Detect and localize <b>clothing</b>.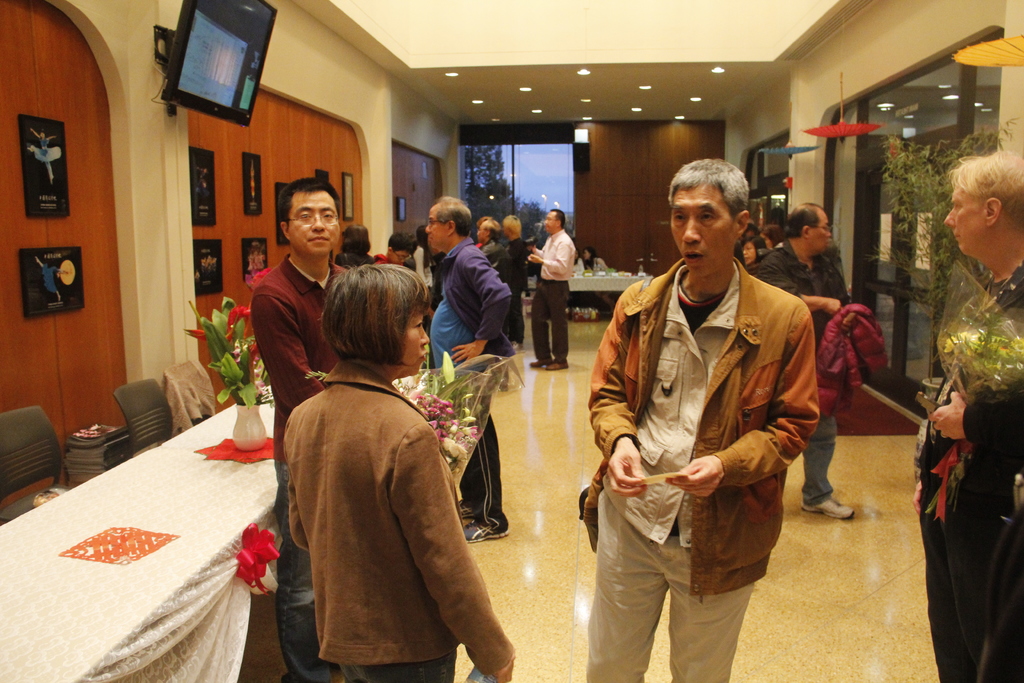
Localized at l=284, t=361, r=519, b=682.
